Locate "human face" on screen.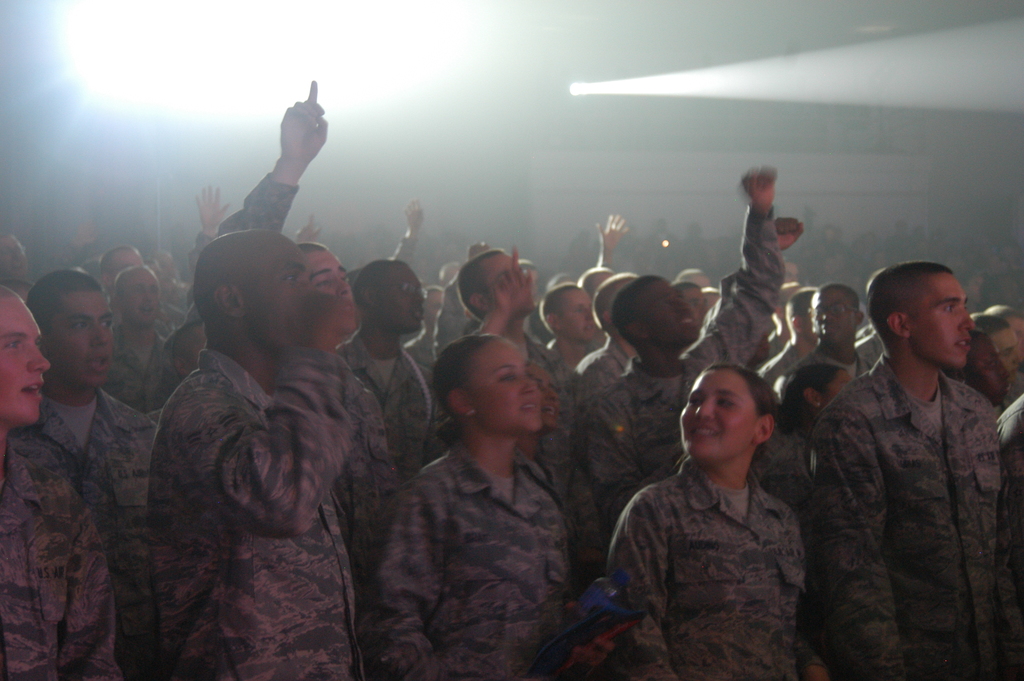
On screen at crop(477, 242, 543, 320).
